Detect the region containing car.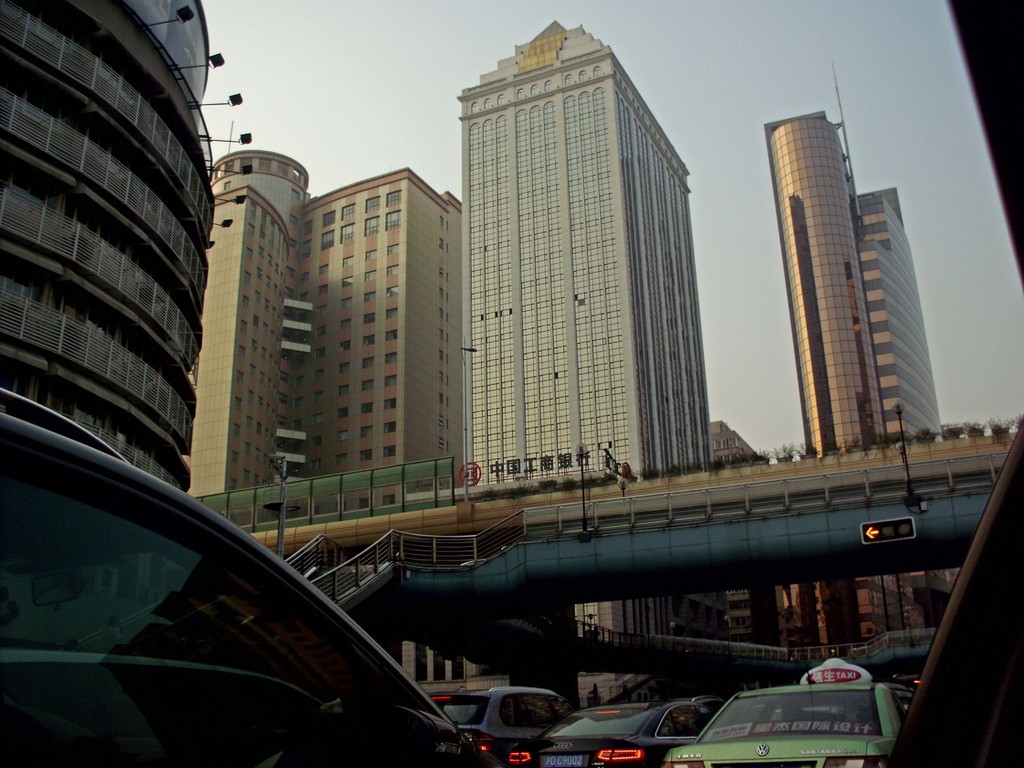
[left=422, top=680, right=557, bottom=767].
